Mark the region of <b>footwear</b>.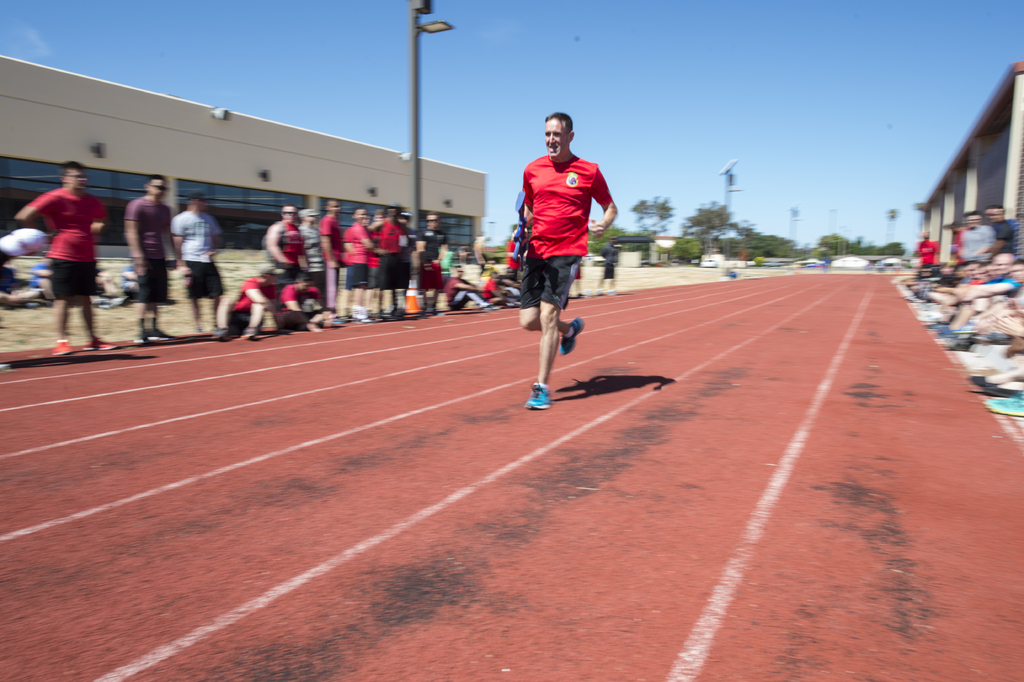
Region: l=520, t=383, r=553, b=408.
